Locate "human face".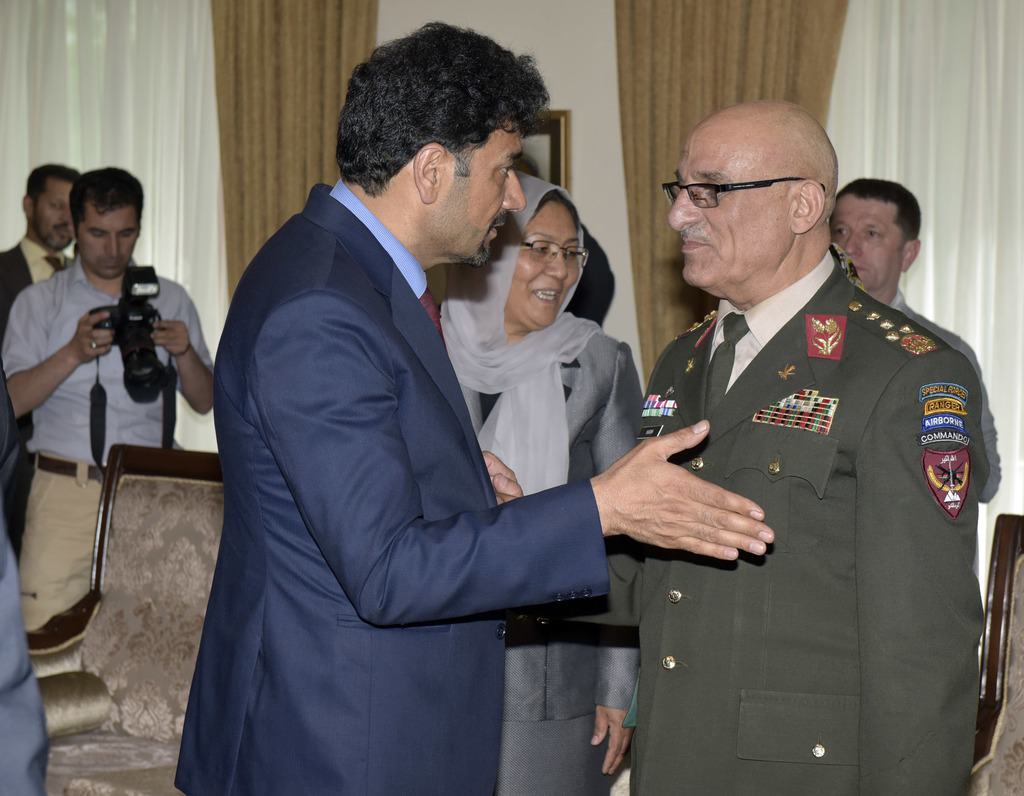
Bounding box: {"x1": 506, "y1": 202, "x2": 583, "y2": 330}.
